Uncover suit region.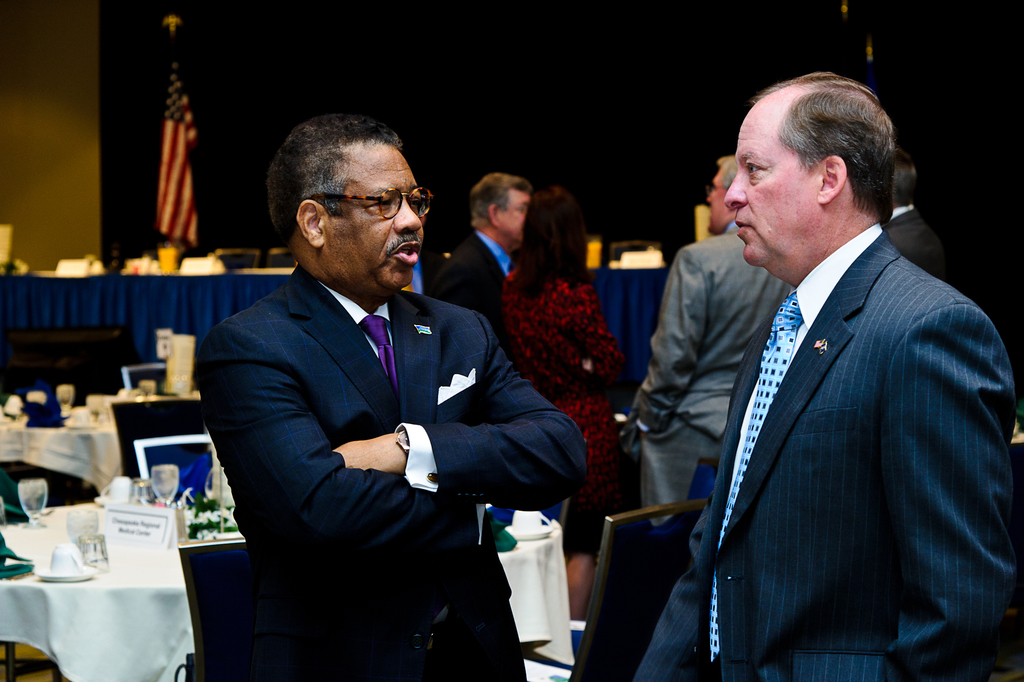
Uncovered: crop(194, 262, 589, 681).
